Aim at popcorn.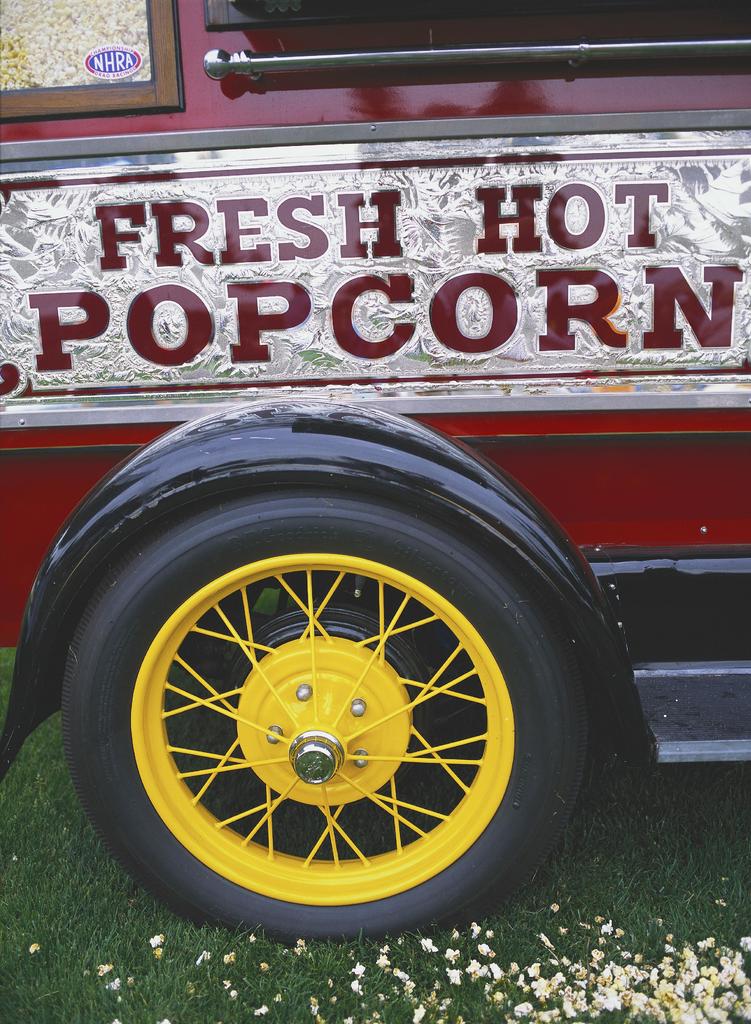
Aimed at crop(350, 963, 367, 980).
